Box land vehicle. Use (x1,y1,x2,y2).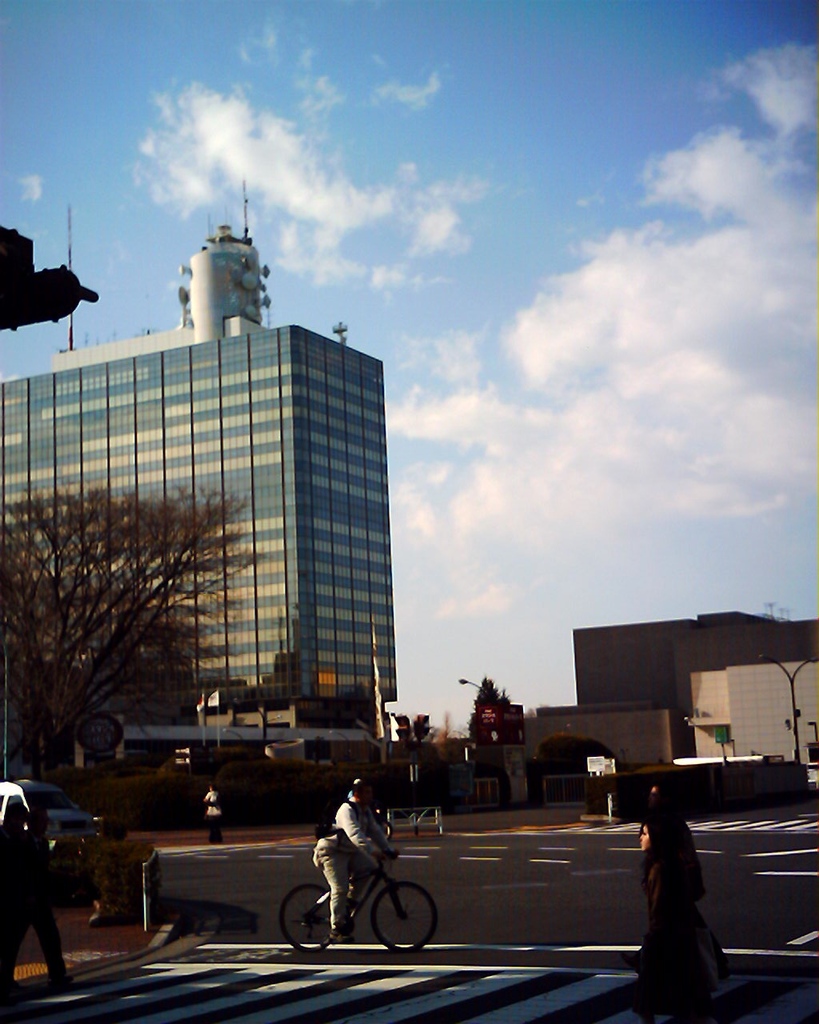
(279,854,439,952).
